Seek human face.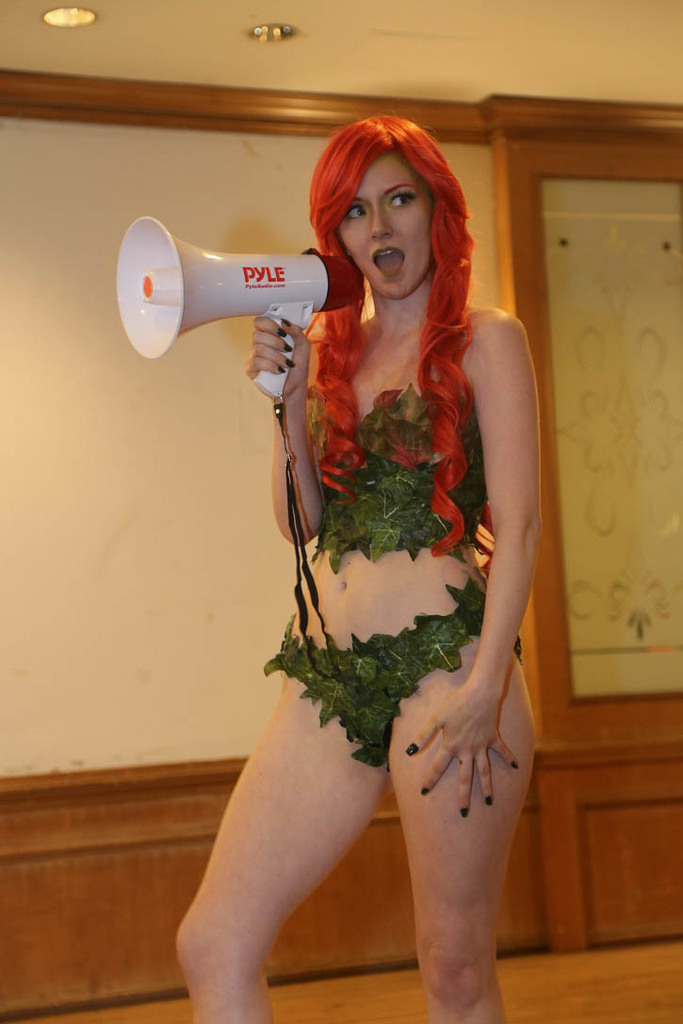
[331, 153, 430, 296].
